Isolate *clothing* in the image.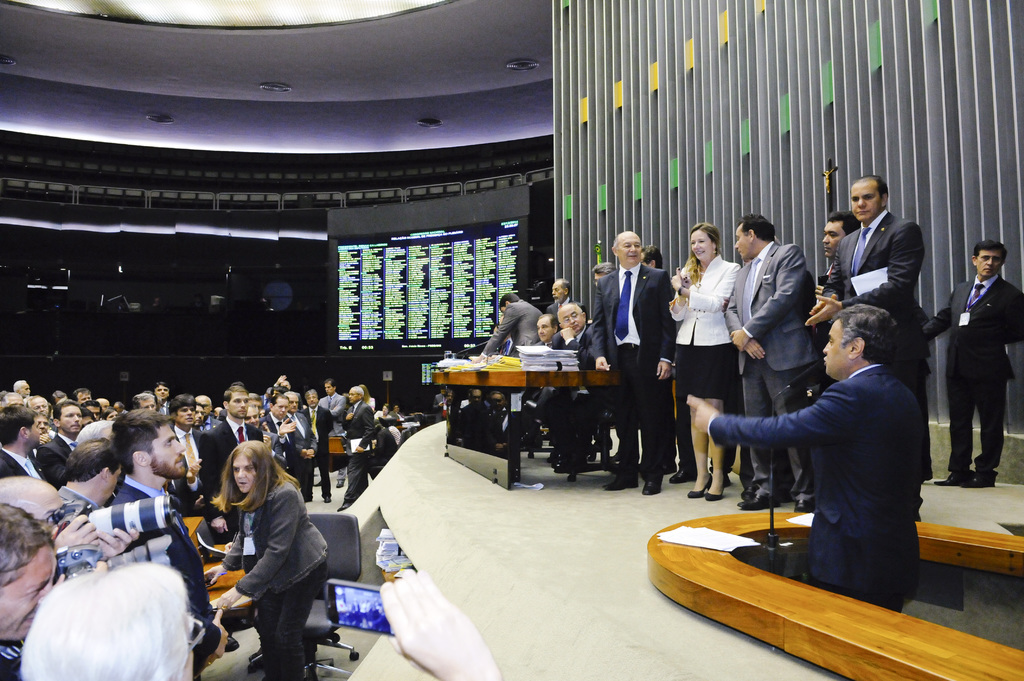
Isolated region: {"left": 43, "top": 426, "right": 70, "bottom": 479}.
